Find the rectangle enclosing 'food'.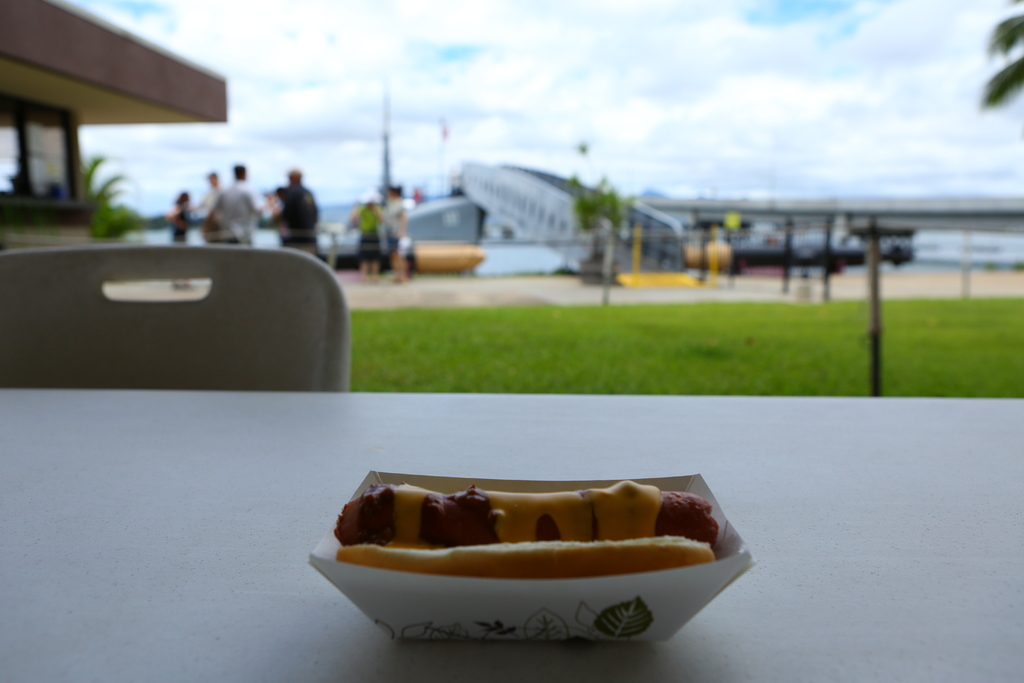
detection(330, 476, 724, 583).
